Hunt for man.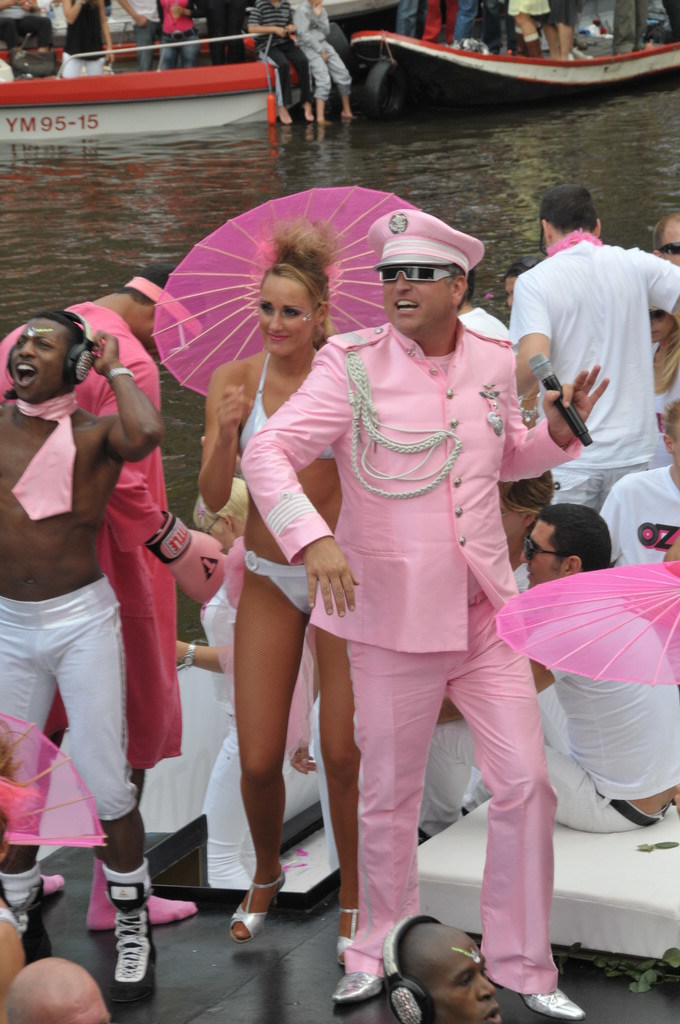
Hunted down at (0,311,165,1001).
